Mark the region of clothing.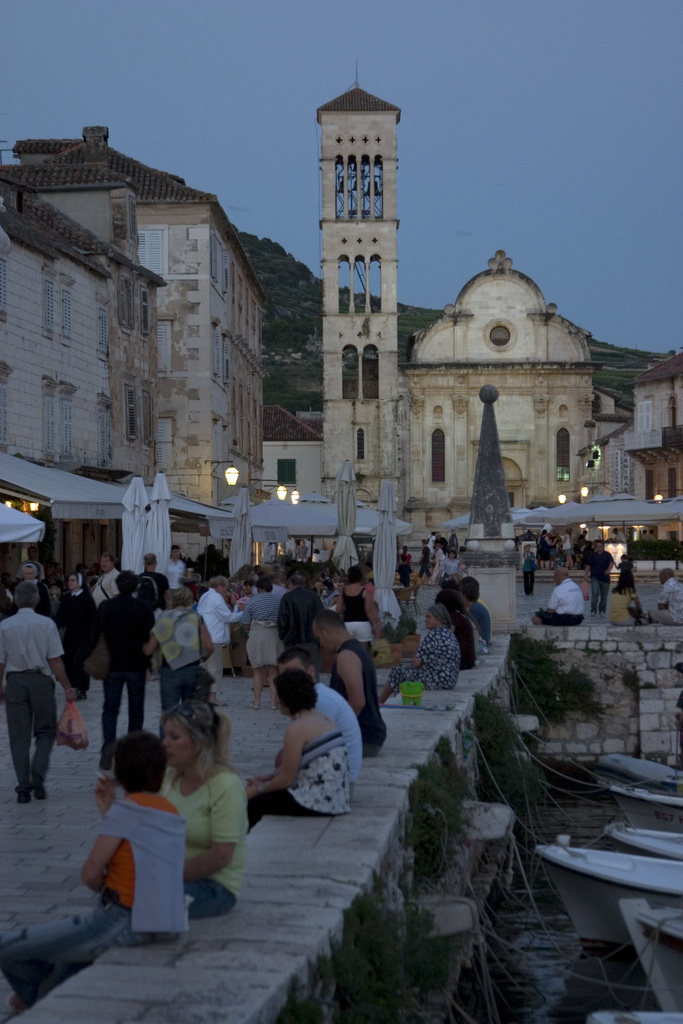
Region: (x1=620, y1=559, x2=633, y2=588).
